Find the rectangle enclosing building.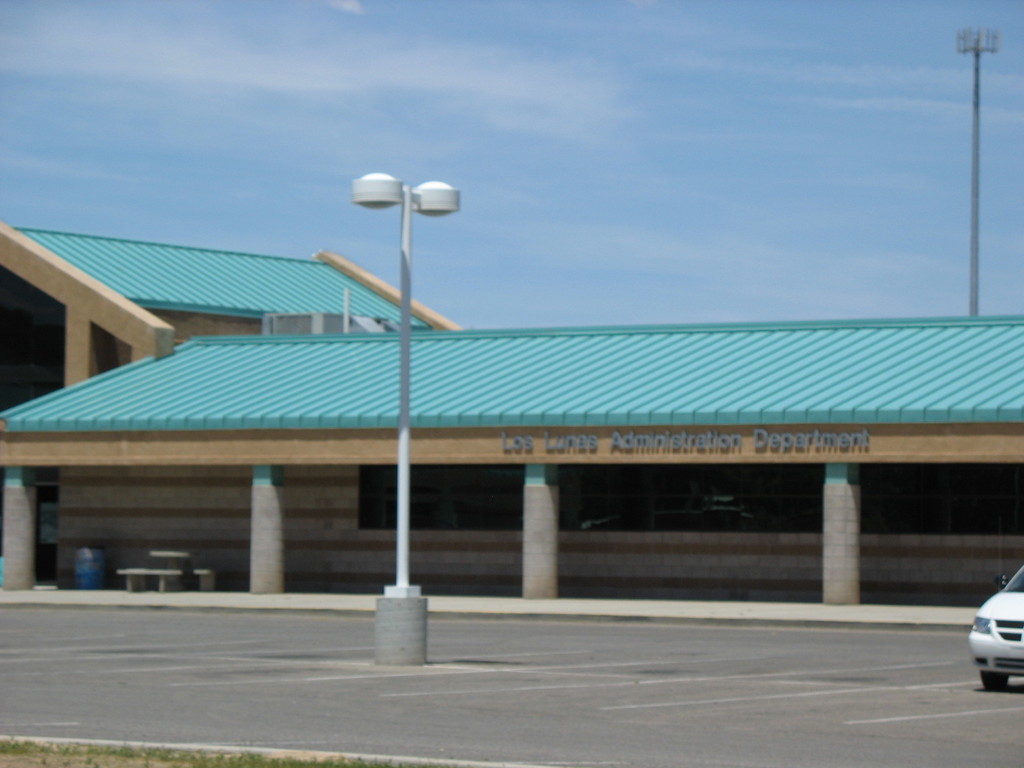
box(0, 219, 1023, 604).
